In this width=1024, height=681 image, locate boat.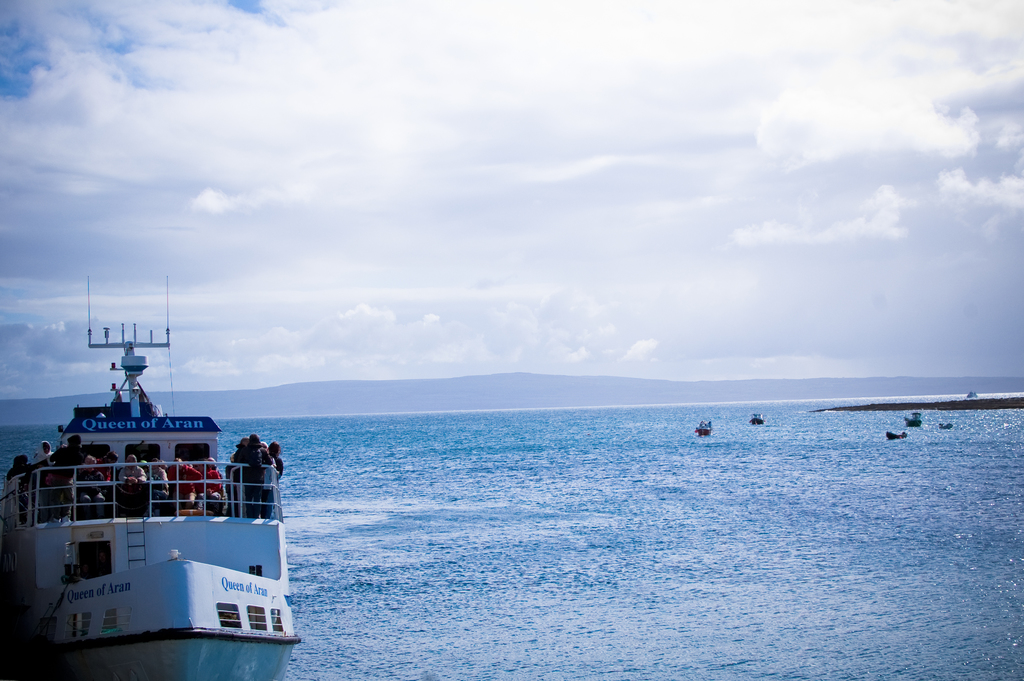
Bounding box: <bbox>17, 299, 294, 648</bbox>.
